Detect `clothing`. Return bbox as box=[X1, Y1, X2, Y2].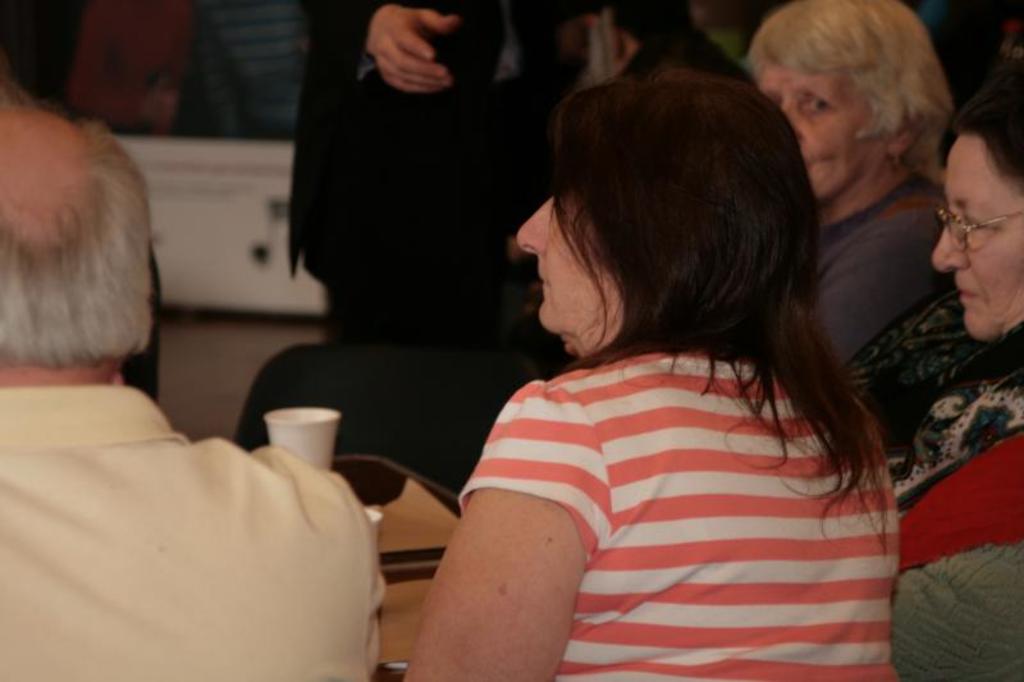
box=[458, 347, 897, 679].
